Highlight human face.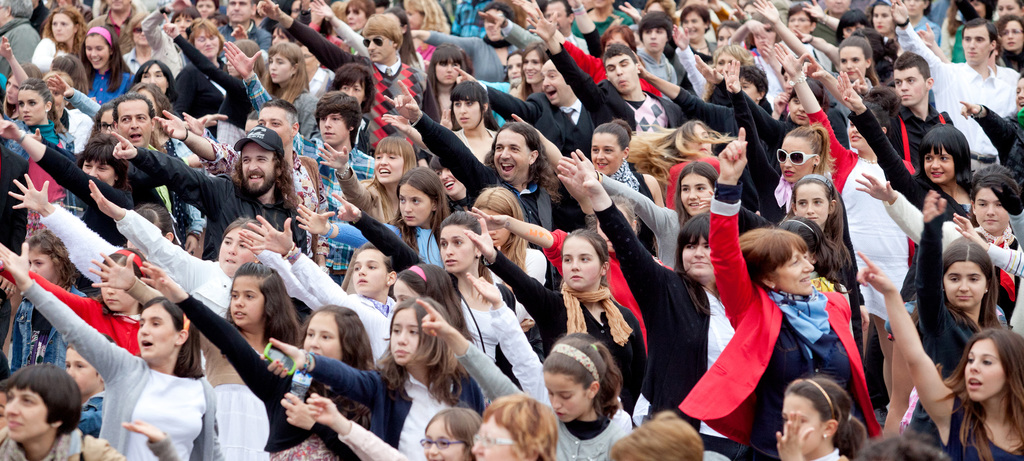
Highlighted region: bbox=(788, 95, 808, 114).
